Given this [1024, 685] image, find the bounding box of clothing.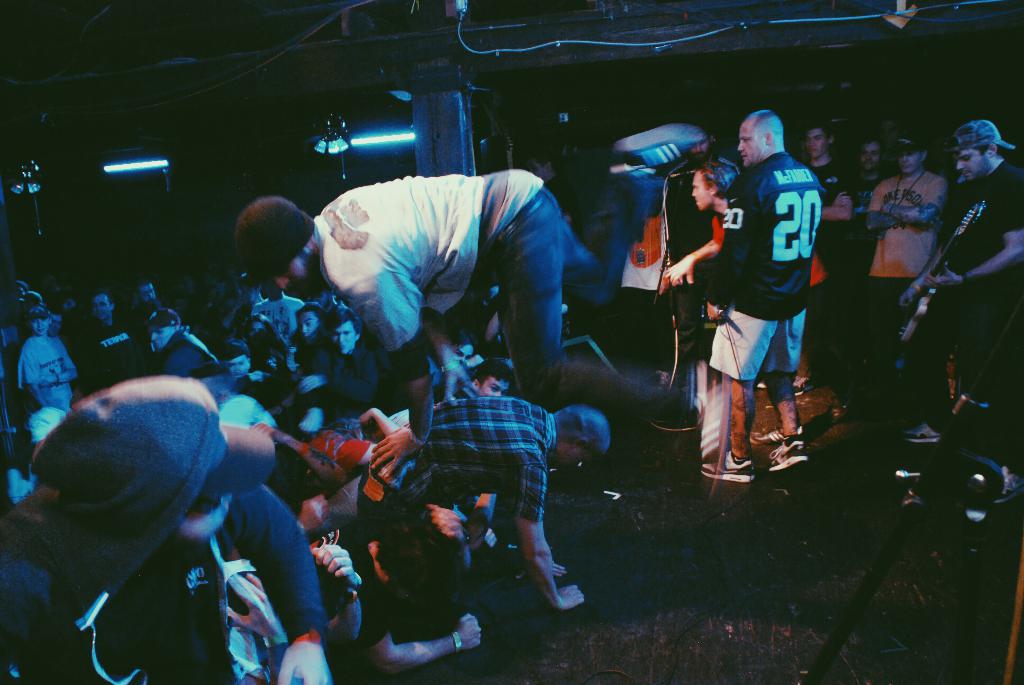
detection(87, 318, 147, 384).
